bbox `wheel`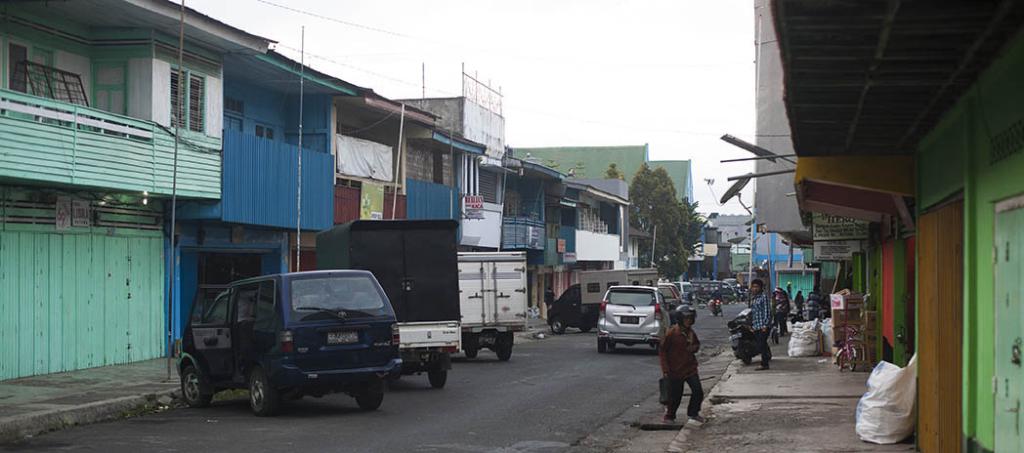
468:336:477:358
